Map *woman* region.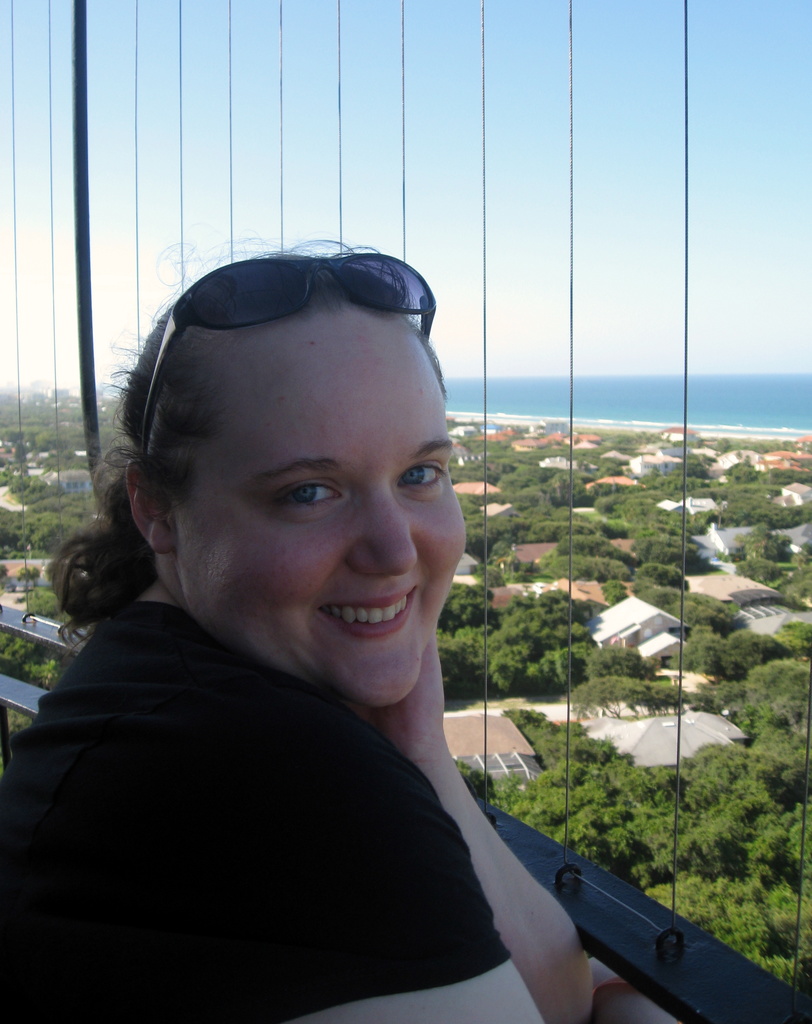
Mapped to <bbox>0, 223, 714, 1023</bbox>.
